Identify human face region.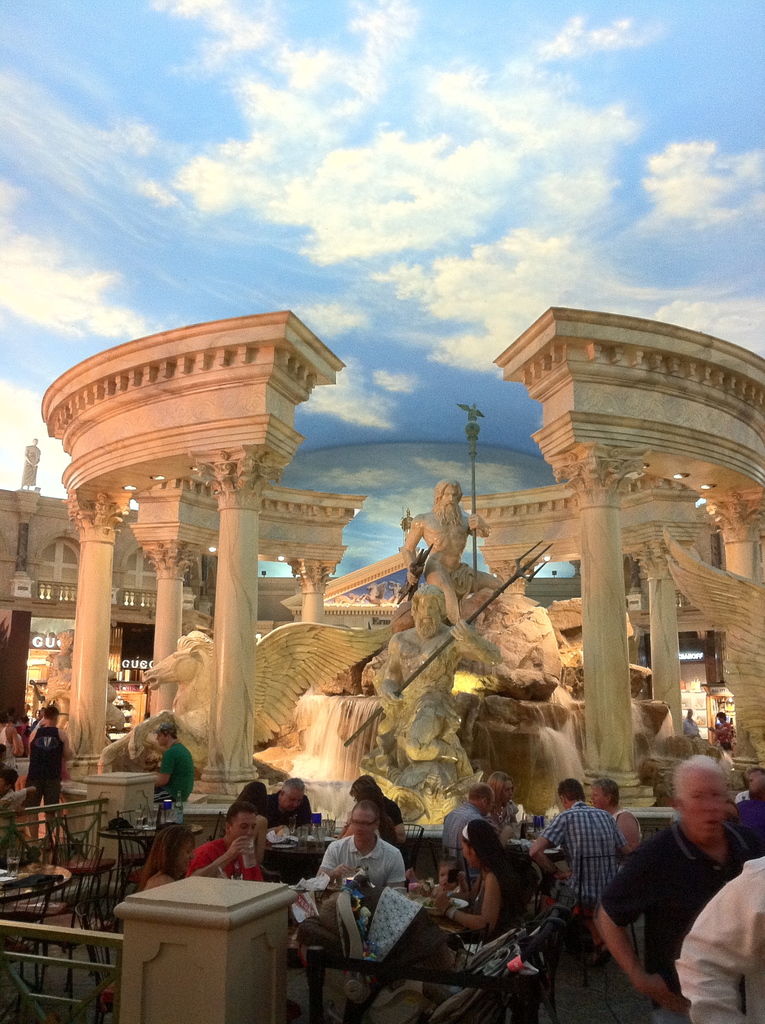
Region: {"left": 417, "top": 596, "right": 440, "bottom": 634}.
